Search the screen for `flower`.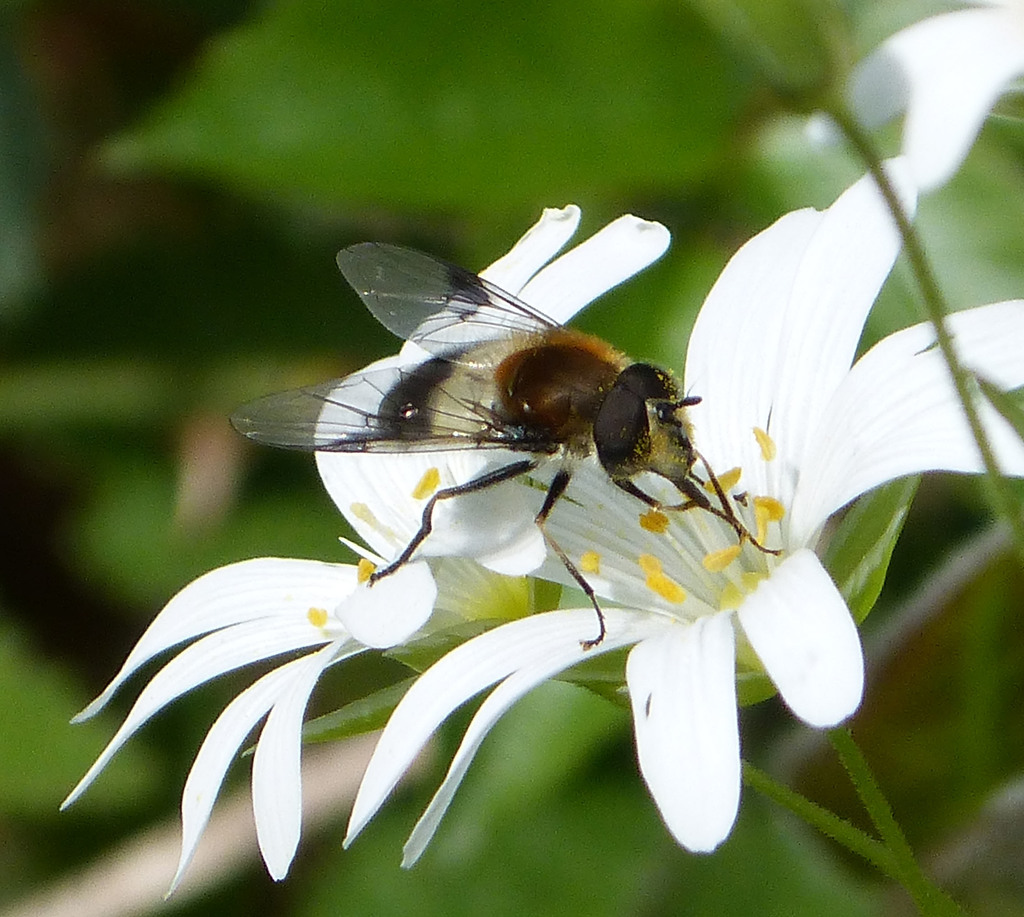
Found at 54,198,671,907.
